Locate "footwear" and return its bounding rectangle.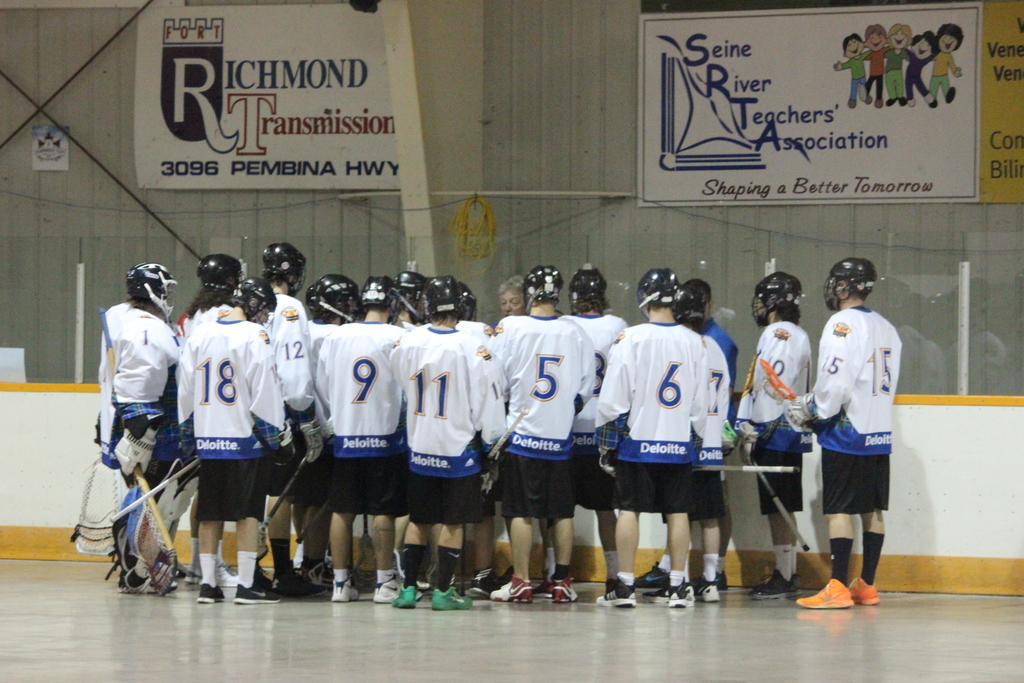
box(927, 94, 939, 108).
